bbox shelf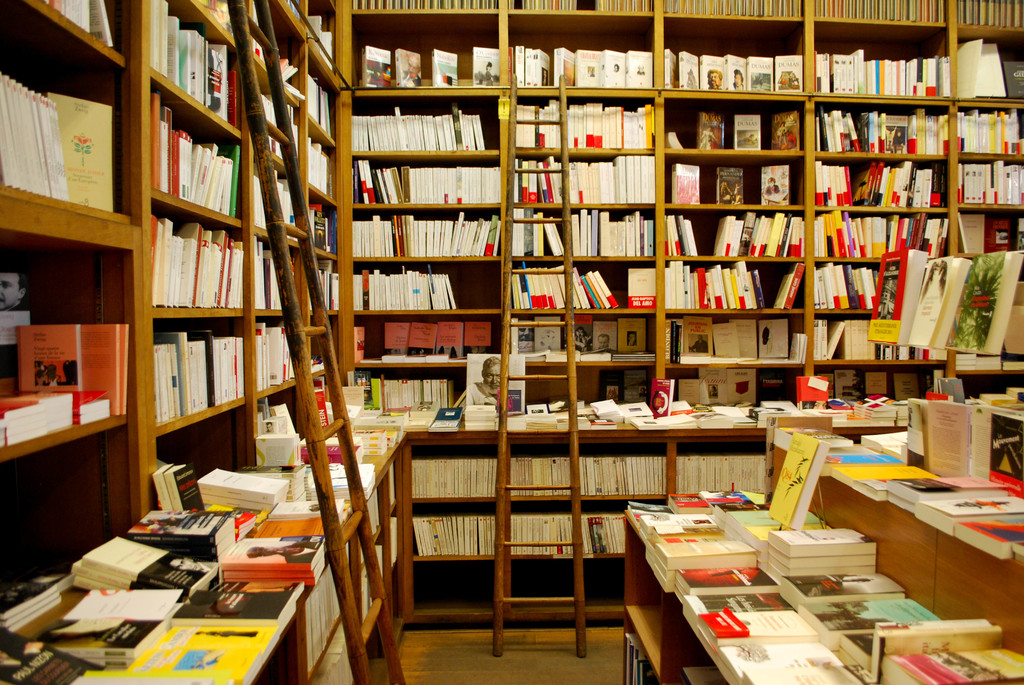
rect(339, 312, 516, 374)
